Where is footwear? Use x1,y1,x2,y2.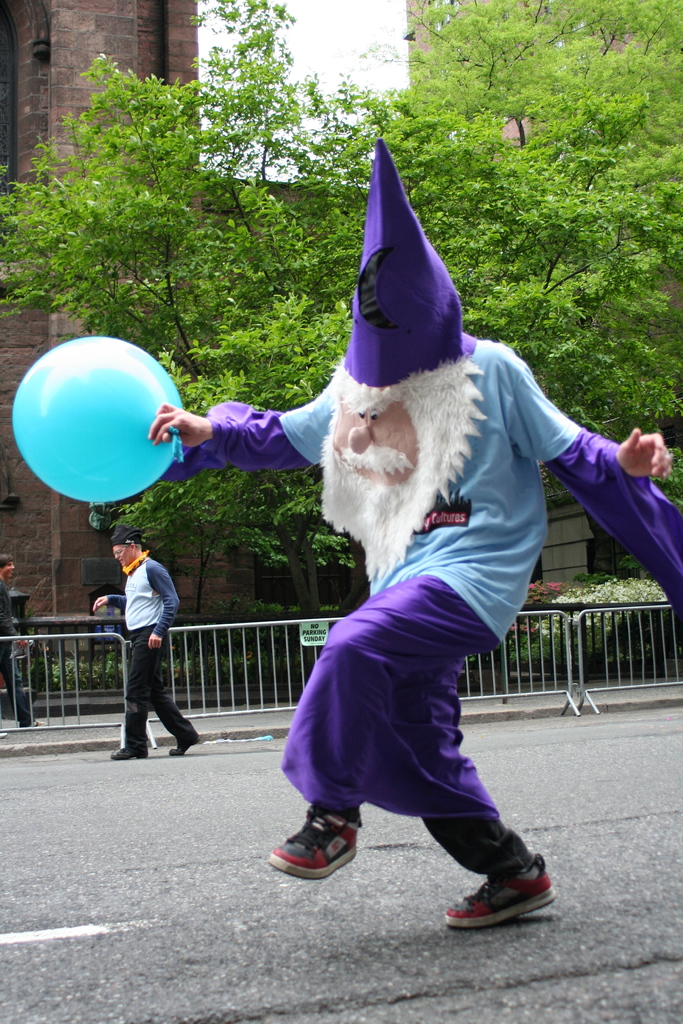
169,728,201,755.
